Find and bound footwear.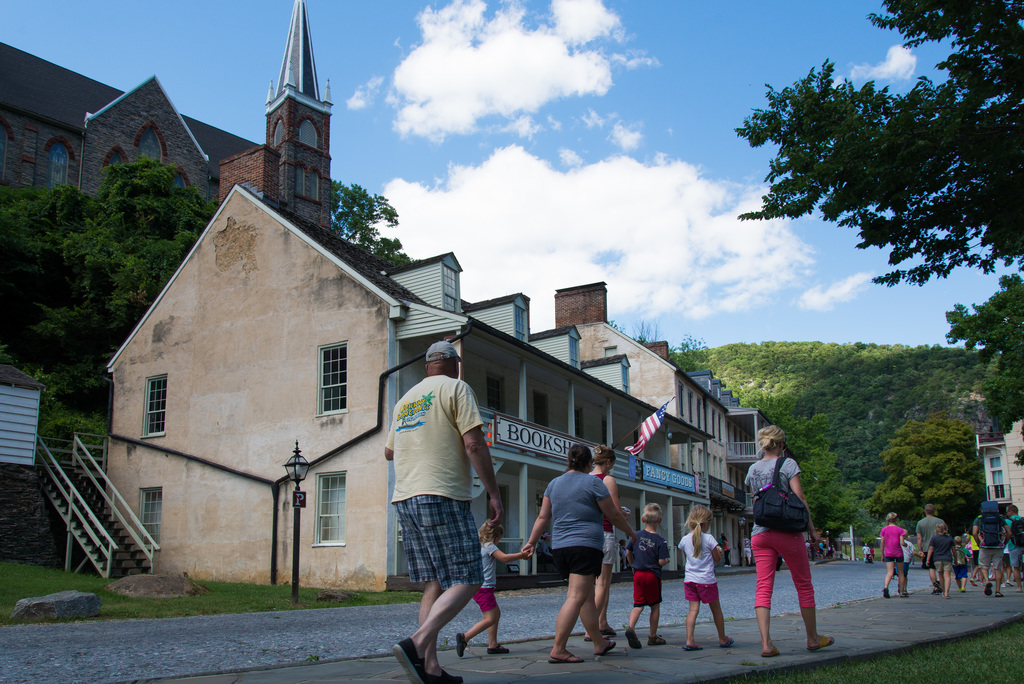
Bound: l=582, t=632, r=594, b=644.
